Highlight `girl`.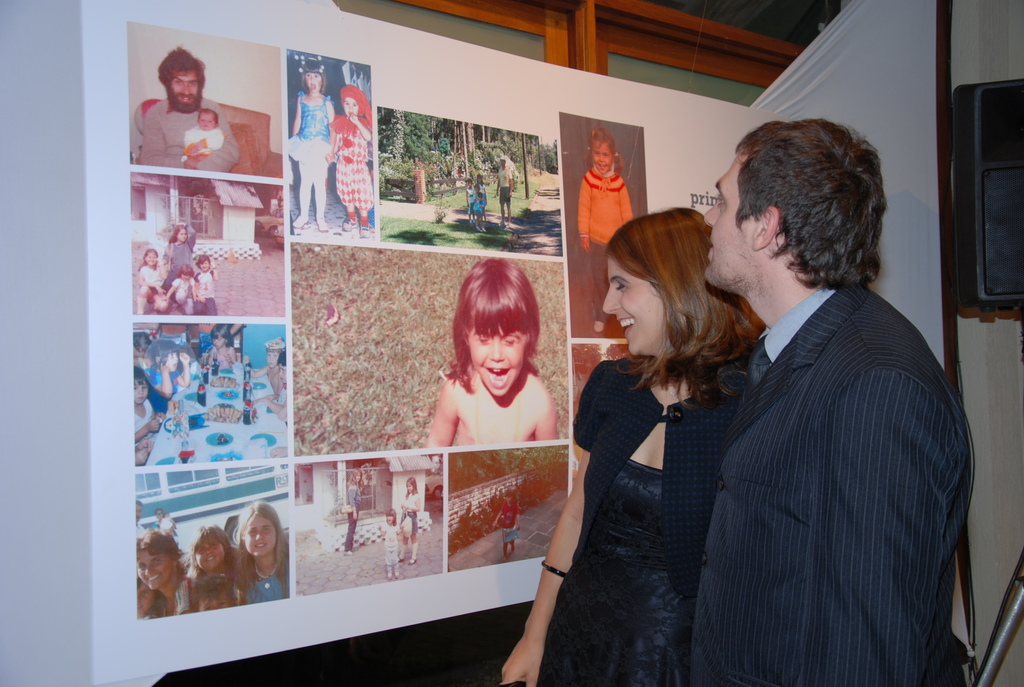
Highlighted region: x1=190 y1=521 x2=243 y2=610.
